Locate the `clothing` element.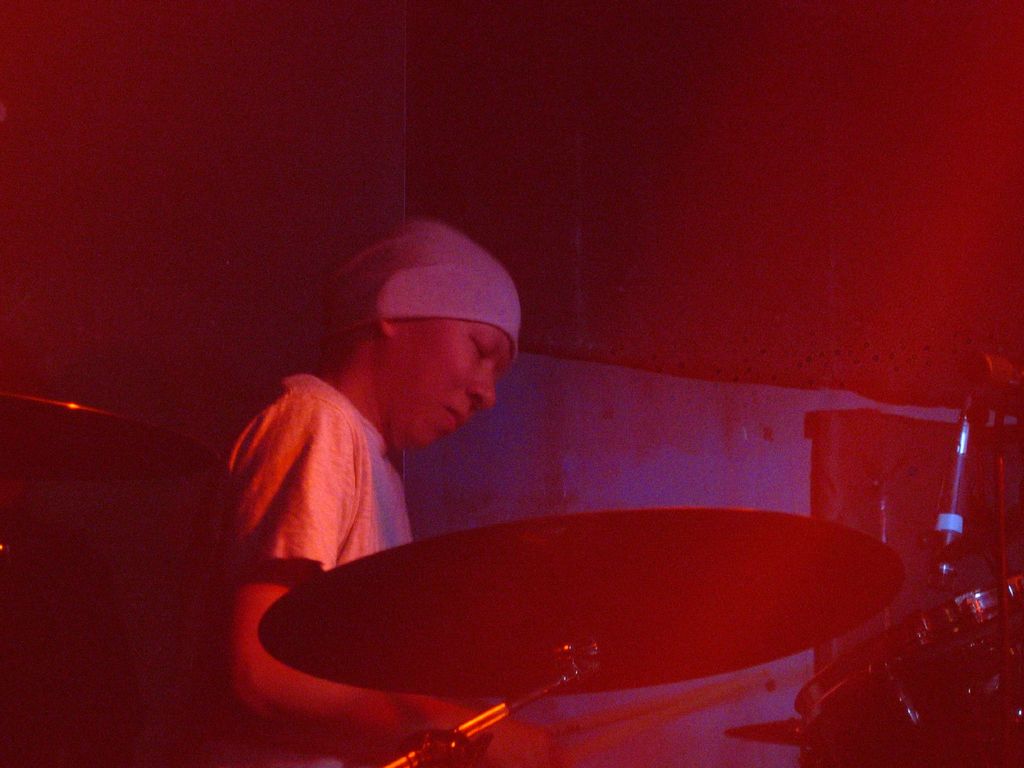
Element bbox: bbox=(208, 355, 414, 602).
